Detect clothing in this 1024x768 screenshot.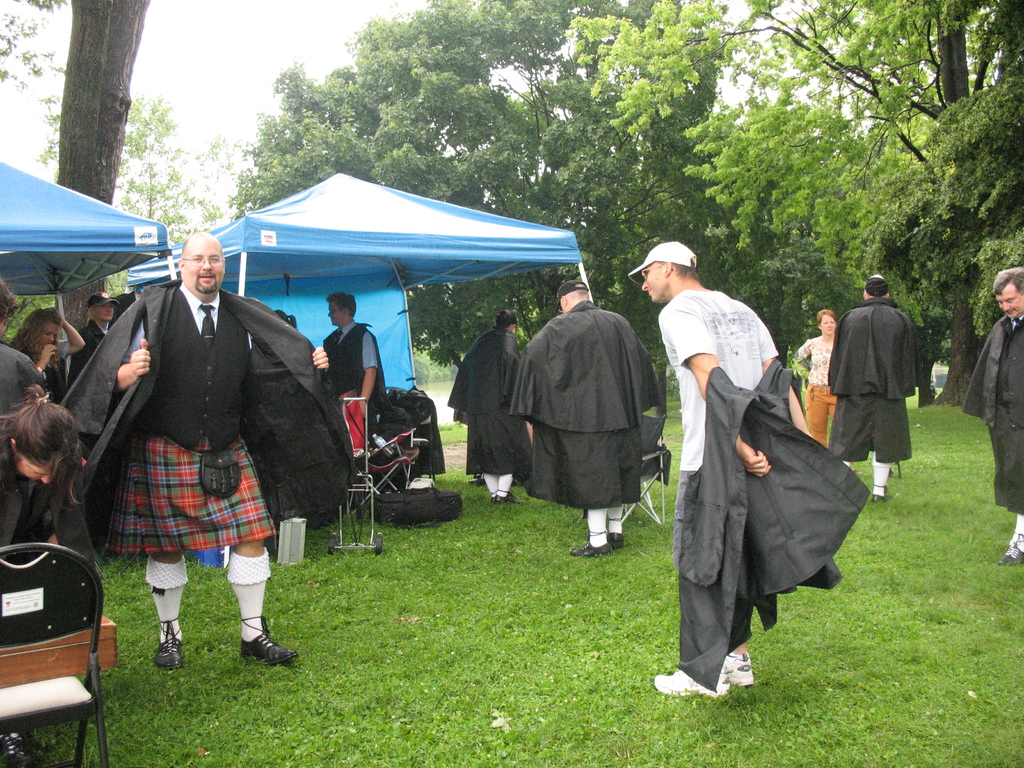
Detection: x1=510, y1=298, x2=662, y2=549.
